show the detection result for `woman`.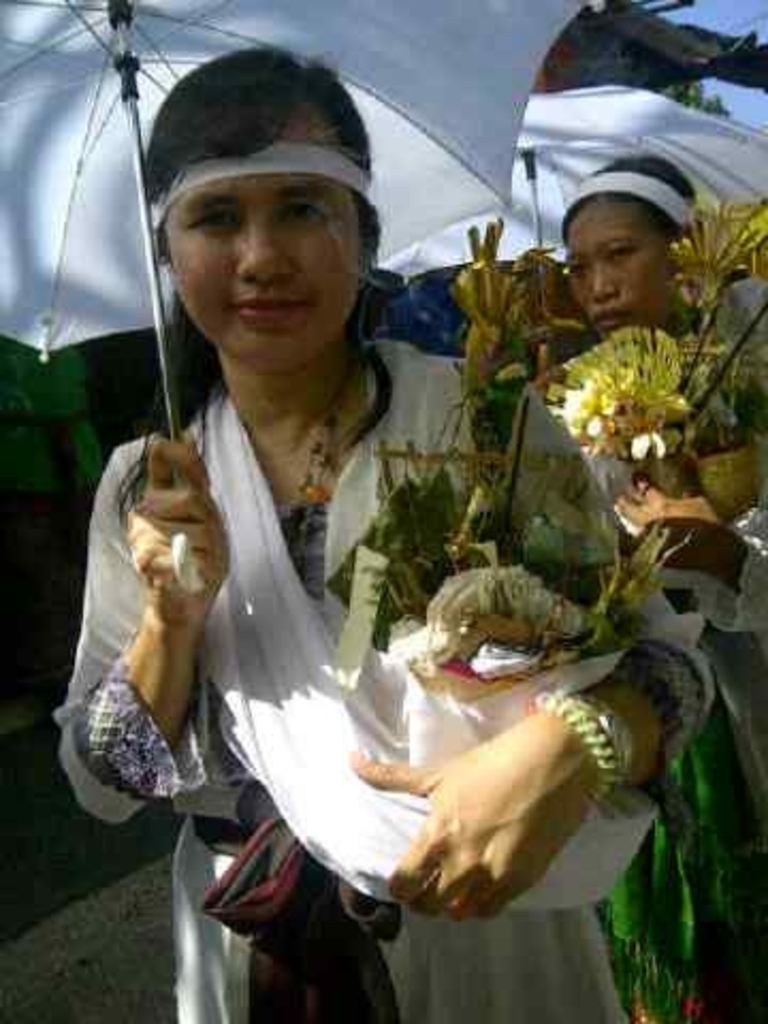
{"x1": 64, "y1": 81, "x2": 666, "y2": 977}.
